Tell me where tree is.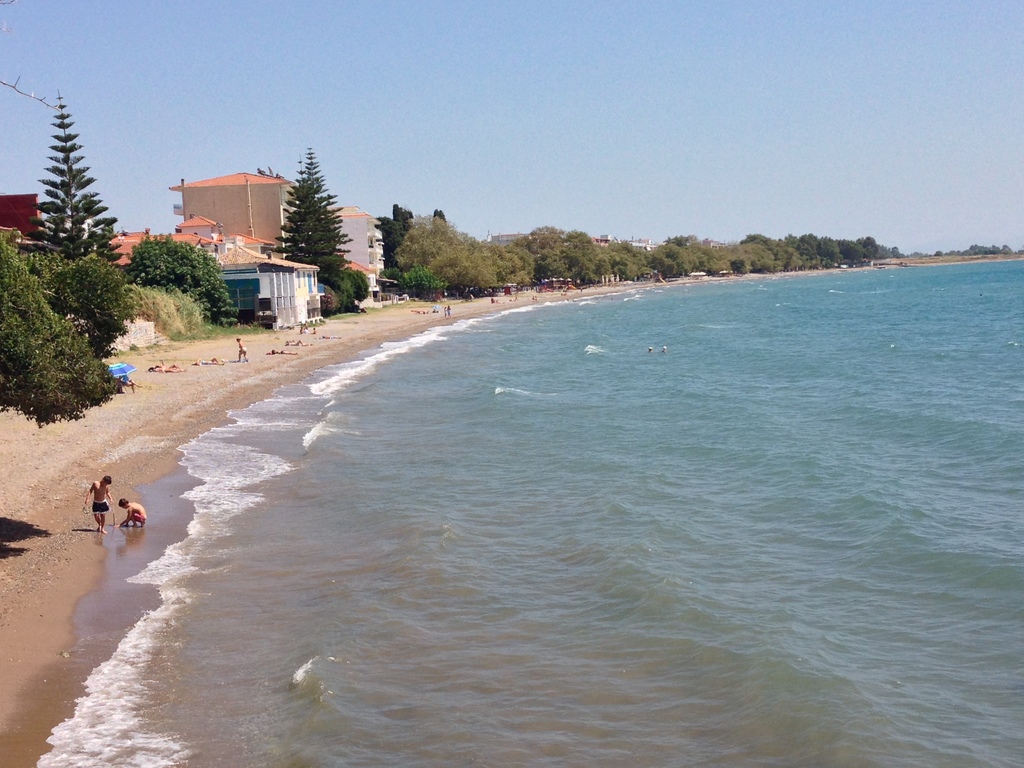
tree is at box(330, 267, 371, 315).
